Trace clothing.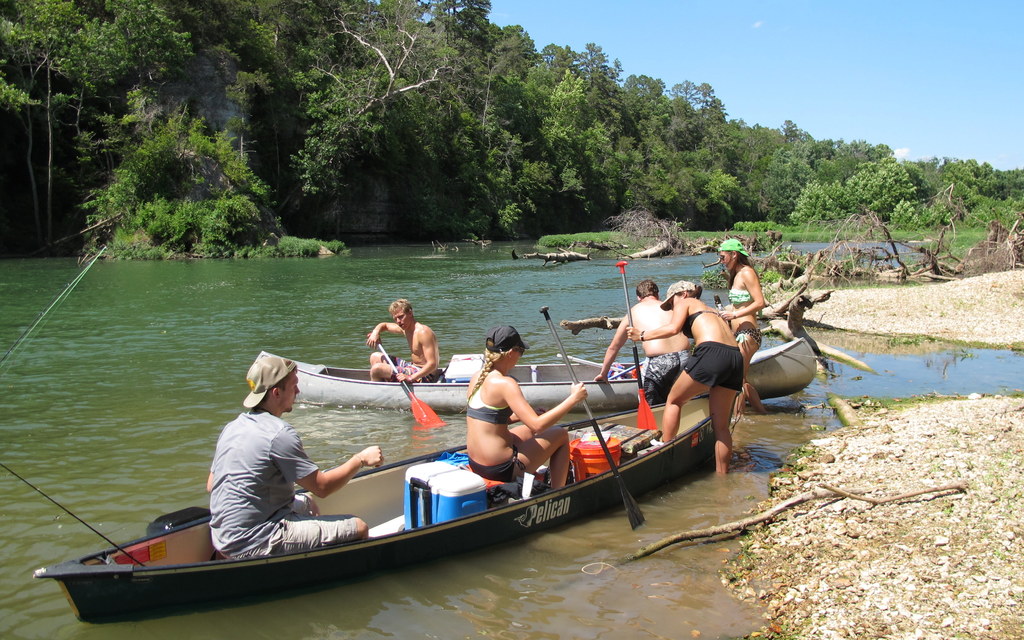
Traced to bbox=(636, 344, 695, 403).
